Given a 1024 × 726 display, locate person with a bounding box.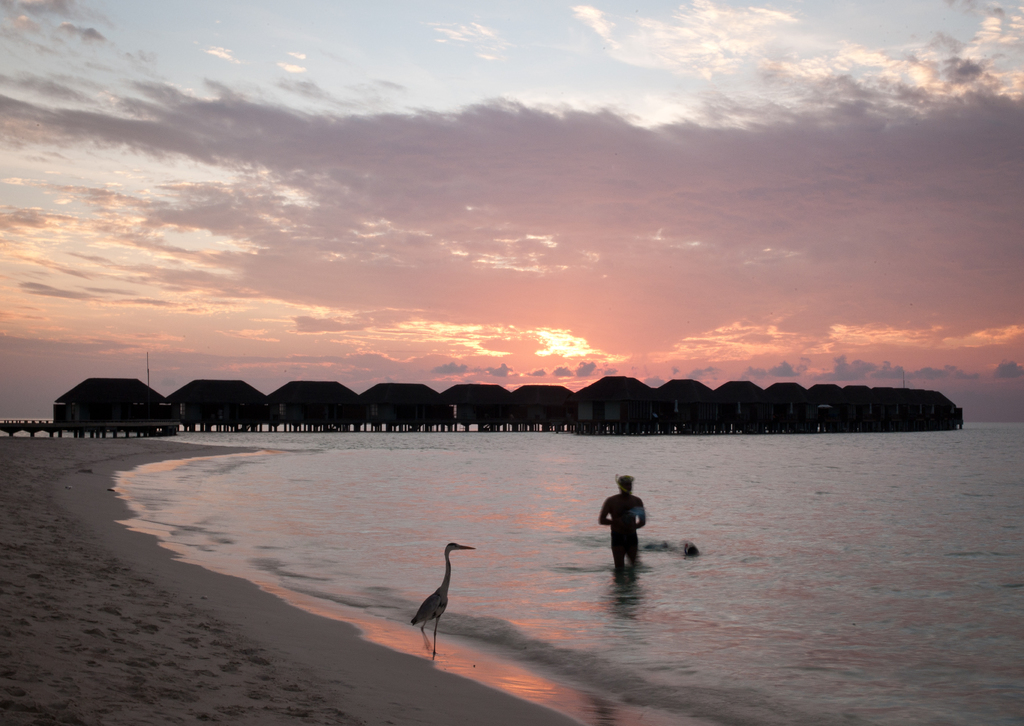
Located: 596:477:651:569.
